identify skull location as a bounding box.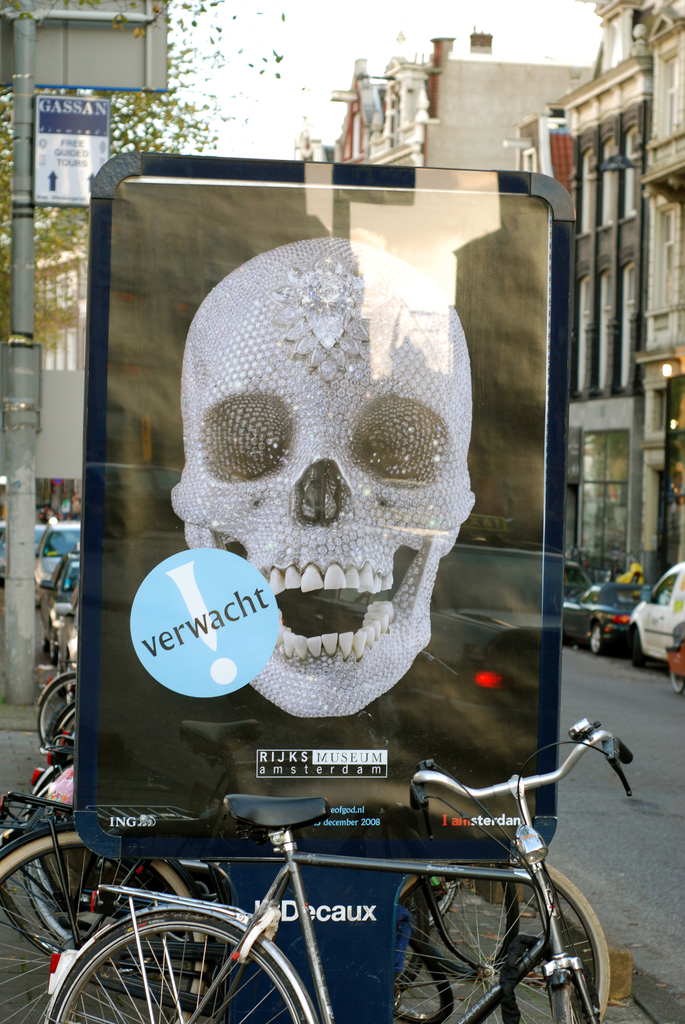
pyautogui.locateOnScreen(169, 239, 475, 715).
